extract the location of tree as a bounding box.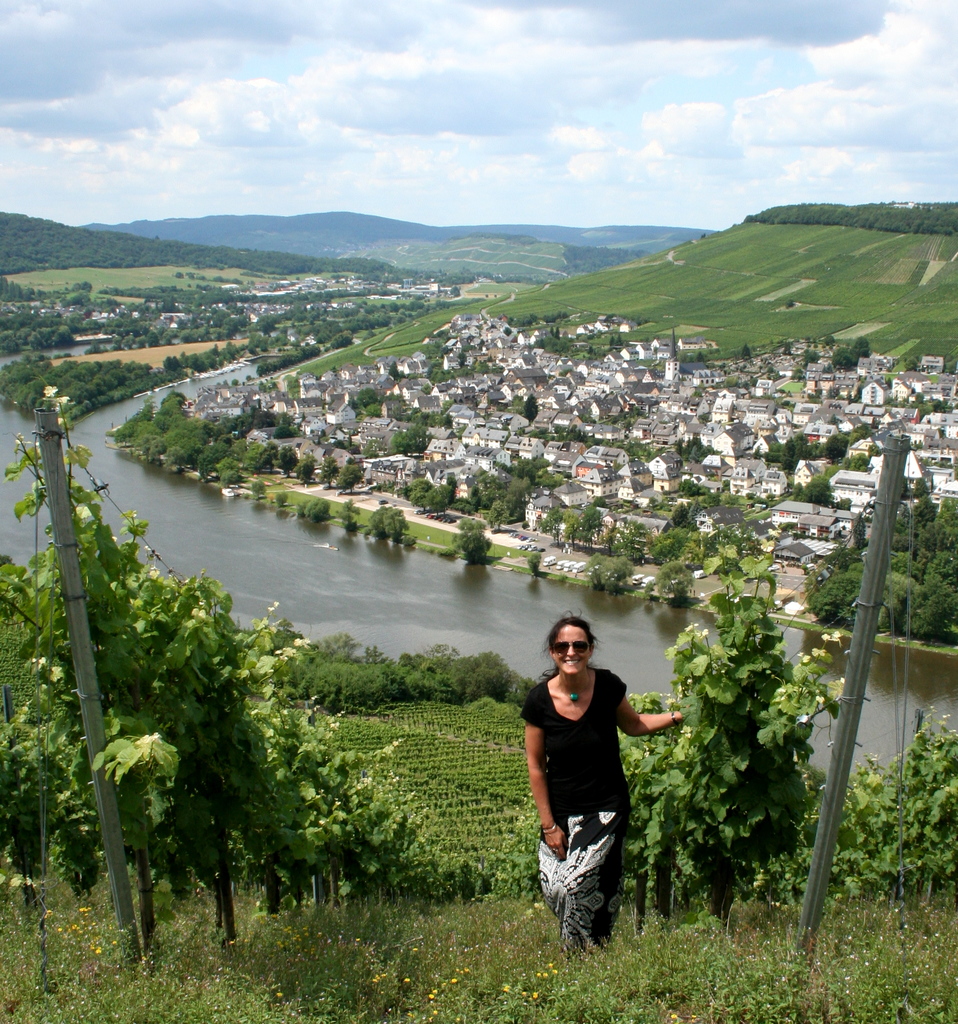
BBox(372, 506, 384, 532).
